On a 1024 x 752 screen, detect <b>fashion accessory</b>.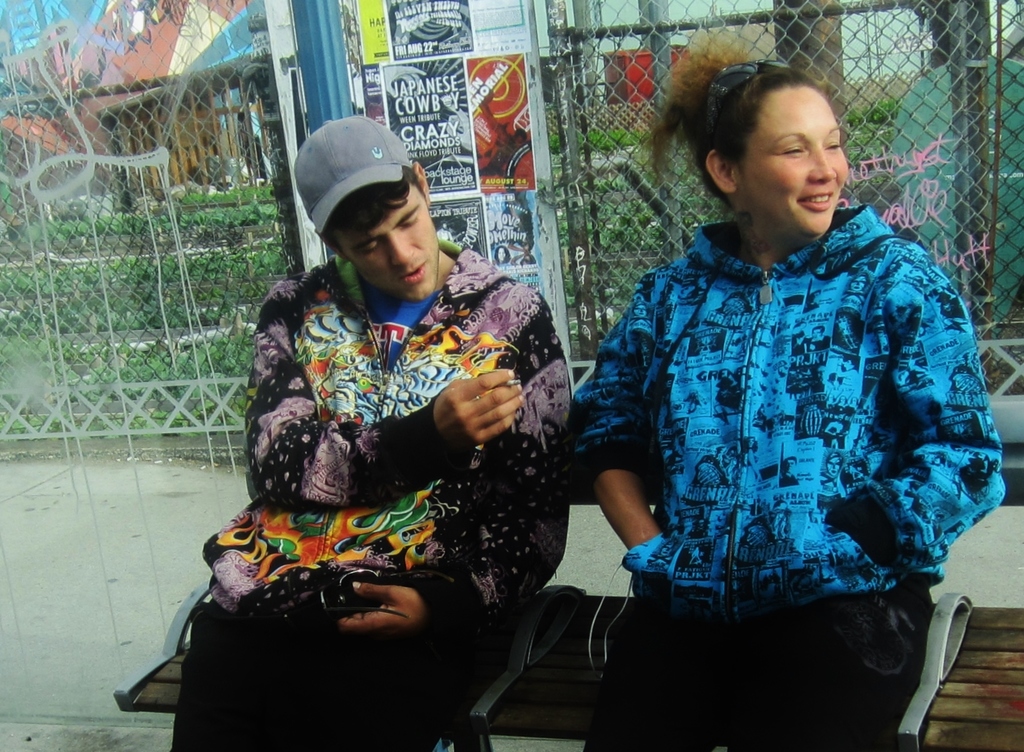
l=702, t=57, r=800, b=150.
